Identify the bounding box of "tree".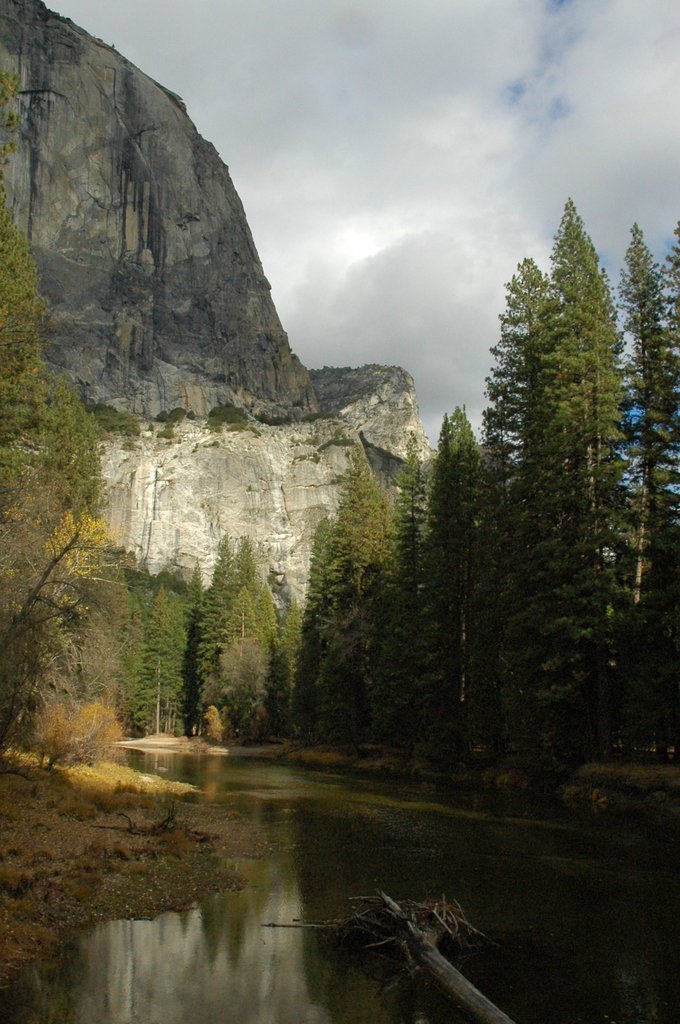
481/254/567/602.
